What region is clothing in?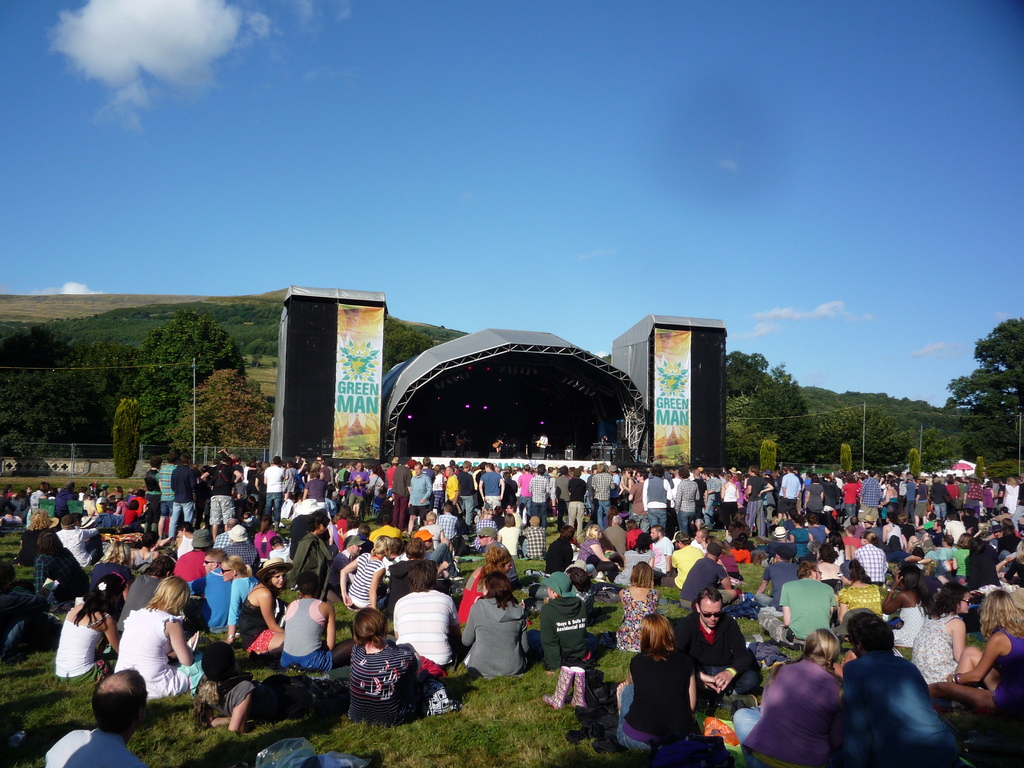
detection(992, 634, 1023, 722).
